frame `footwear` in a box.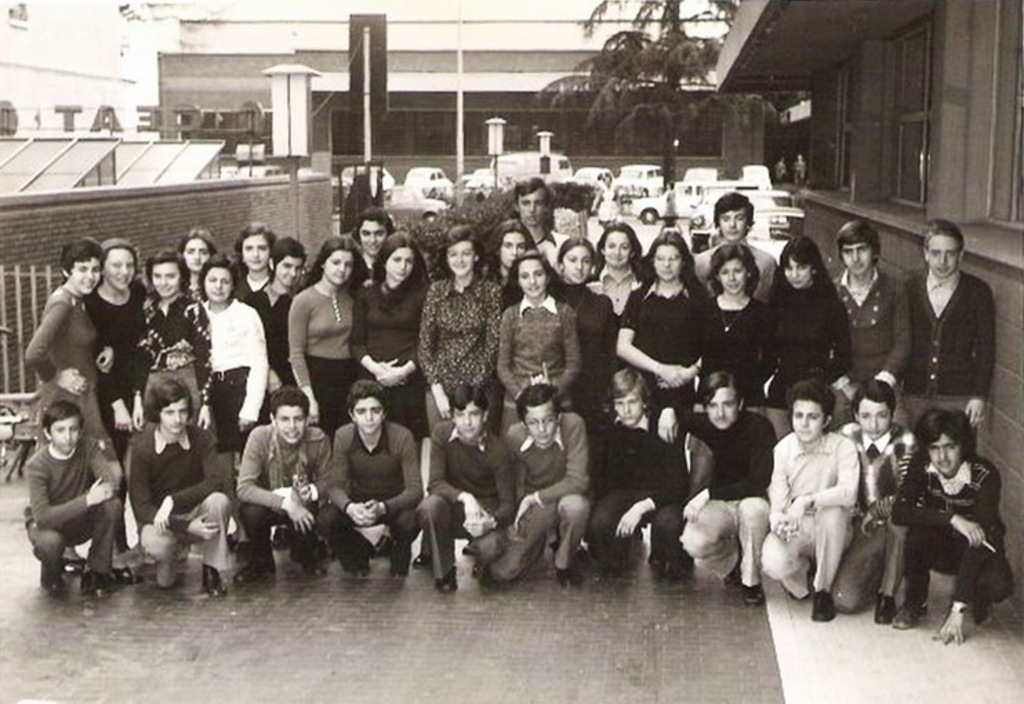
742:583:770:603.
